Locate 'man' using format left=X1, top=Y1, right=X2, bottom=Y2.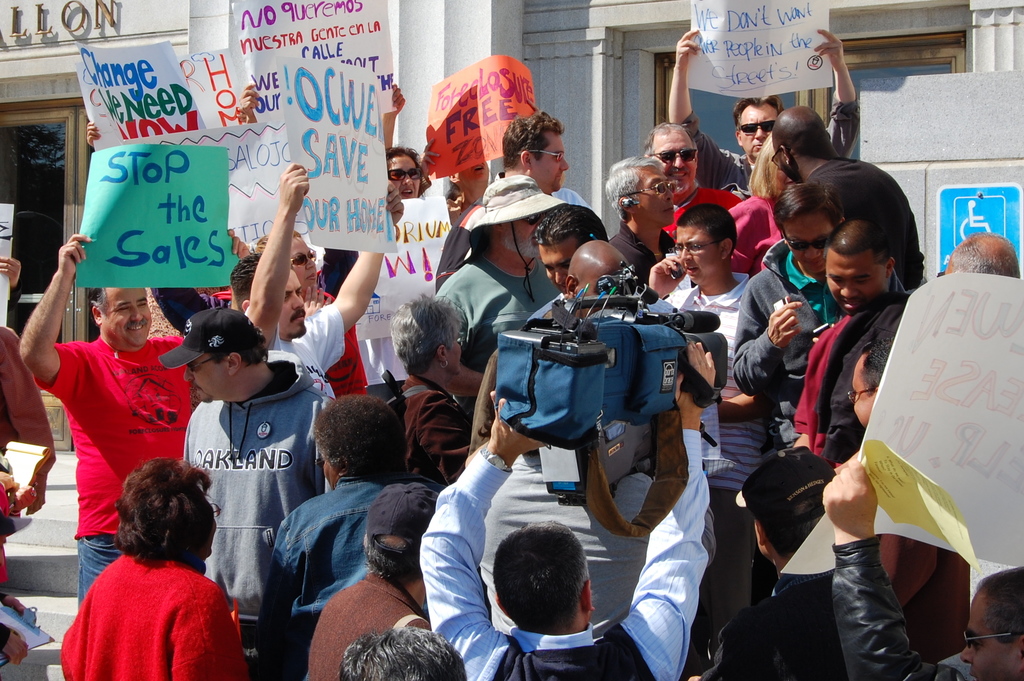
left=308, top=479, right=451, bottom=680.
